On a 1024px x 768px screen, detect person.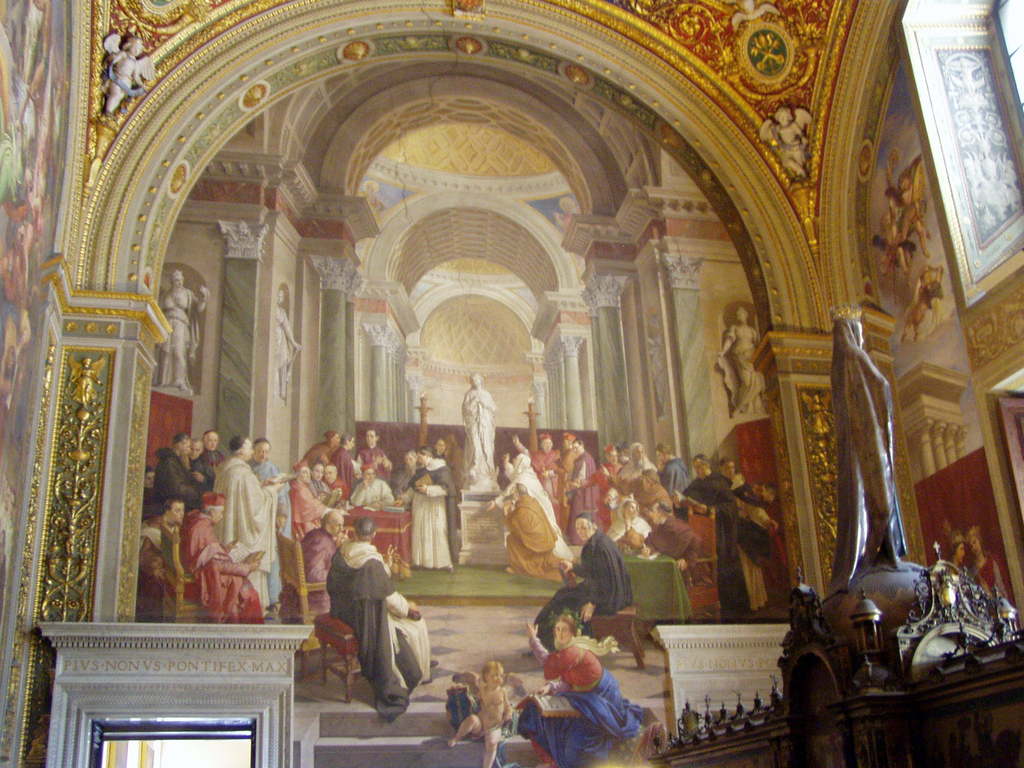
locate(721, 305, 766, 419).
